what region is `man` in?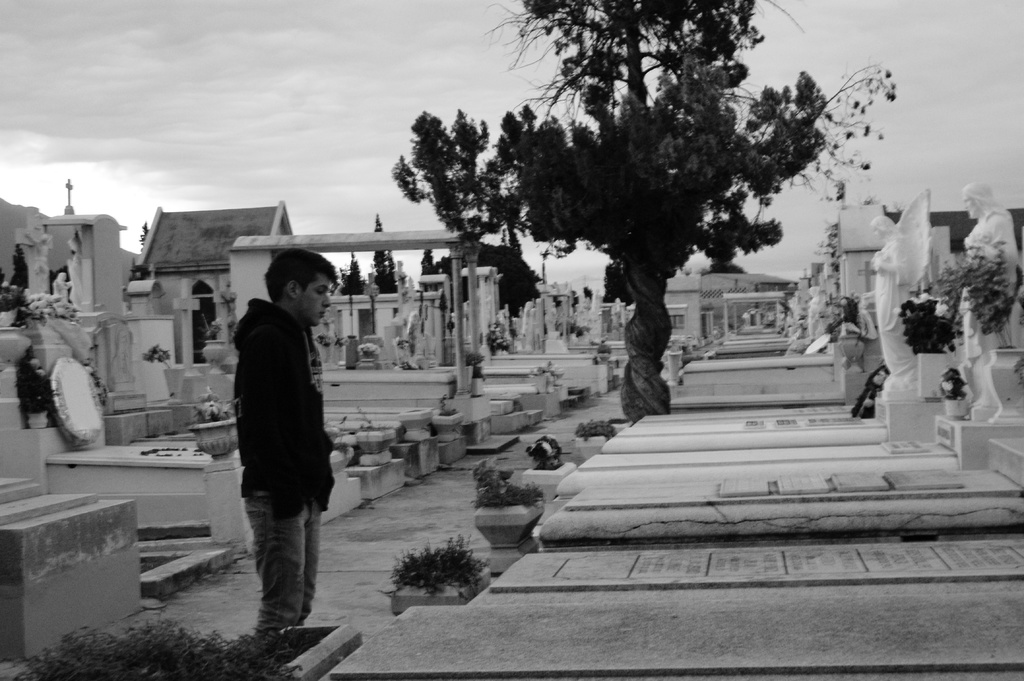
rect(225, 248, 341, 630).
